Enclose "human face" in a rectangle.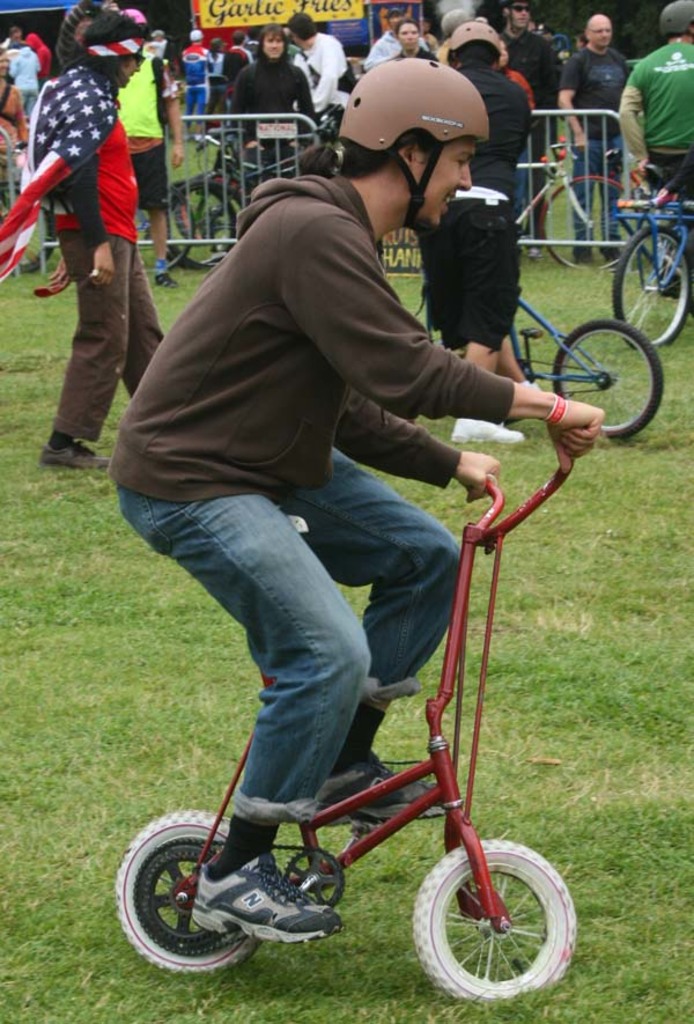
<bbox>412, 138, 475, 227</bbox>.
